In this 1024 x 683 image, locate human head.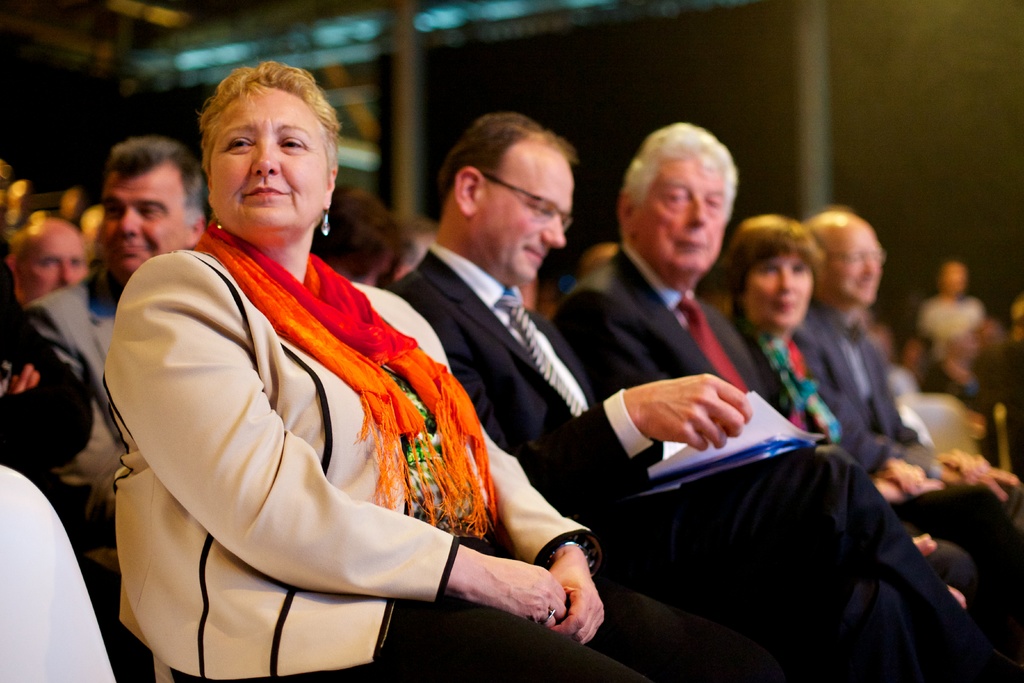
Bounding box: 312 186 409 290.
